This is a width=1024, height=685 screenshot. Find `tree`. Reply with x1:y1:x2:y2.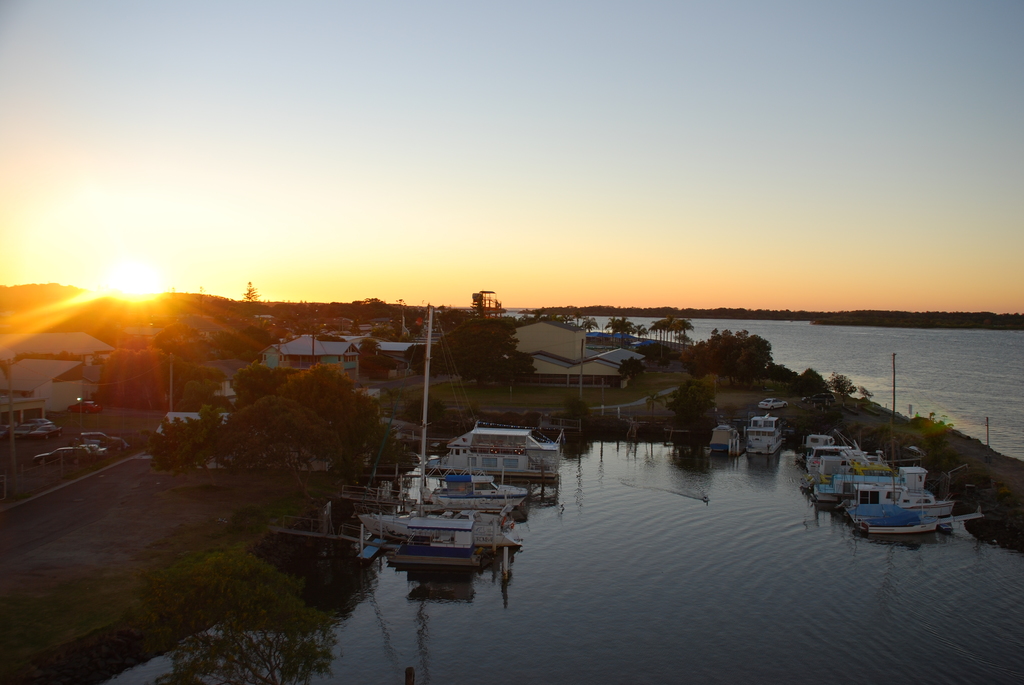
612:358:648:393.
